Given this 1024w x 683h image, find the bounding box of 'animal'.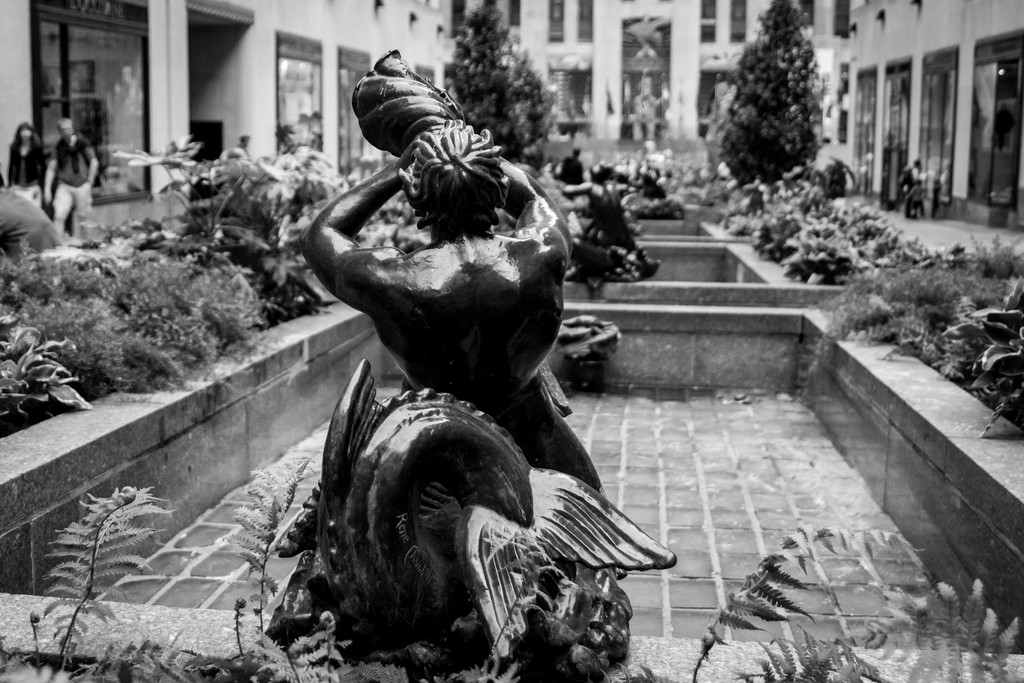
region(273, 355, 673, 682).
